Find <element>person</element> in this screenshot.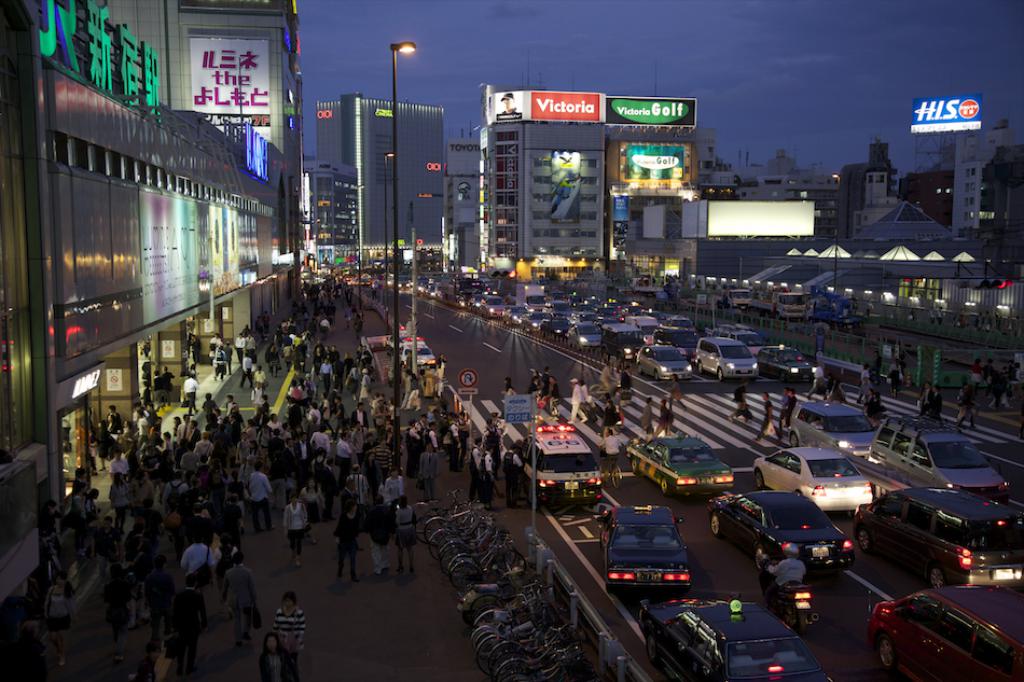
The bounding box for <element>person</element> is BBox(368, 498, 392, 573).
